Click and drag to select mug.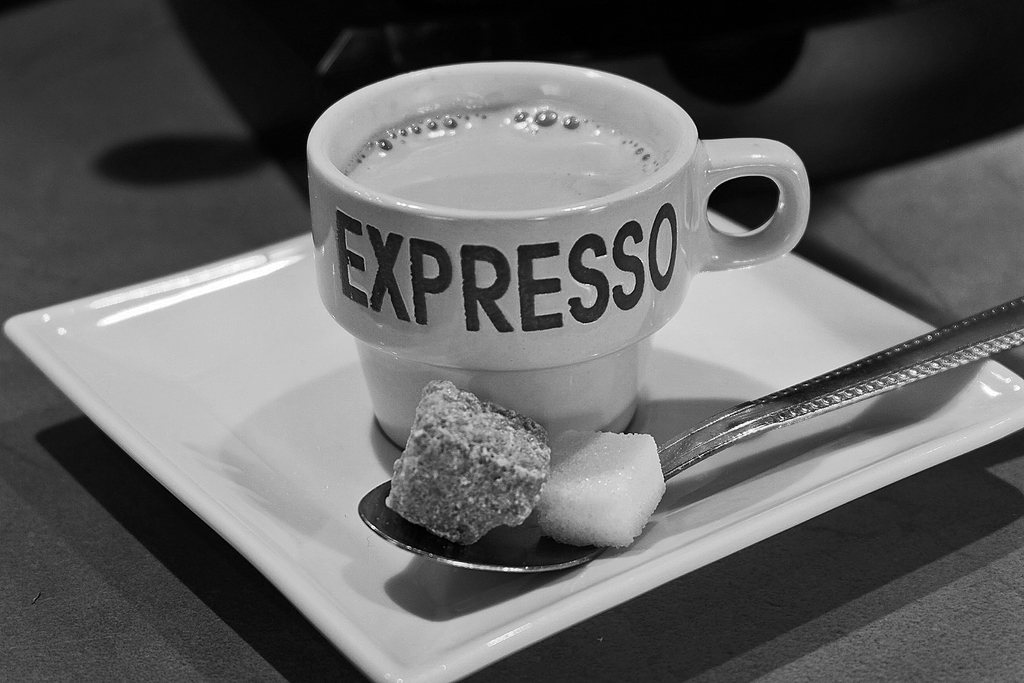
Selection: box=[304, 64, 811, 447].
